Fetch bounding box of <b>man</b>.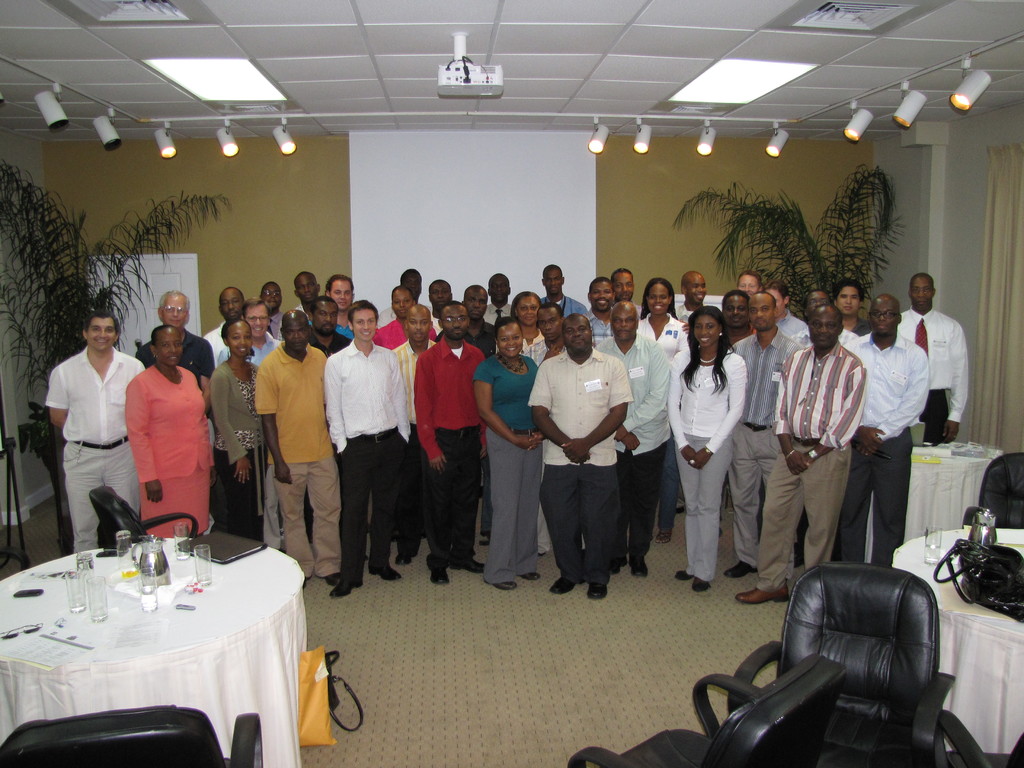
Bbox: [521,303,571,560].
